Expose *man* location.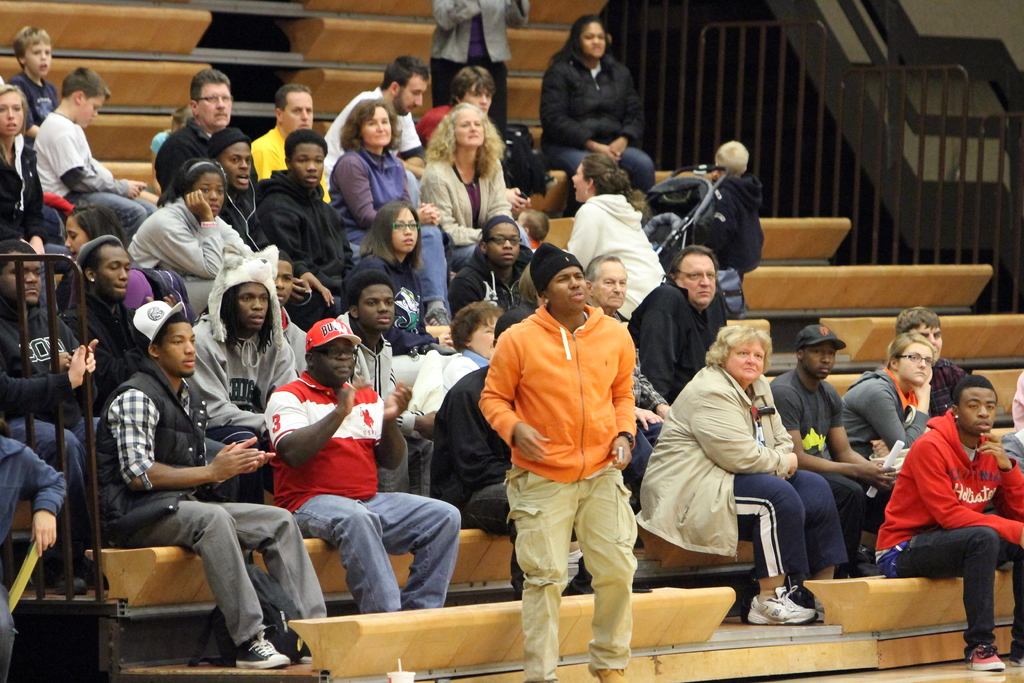
Exposed at pyautogui.locateOnScreen(326, 278, 438, 497).
